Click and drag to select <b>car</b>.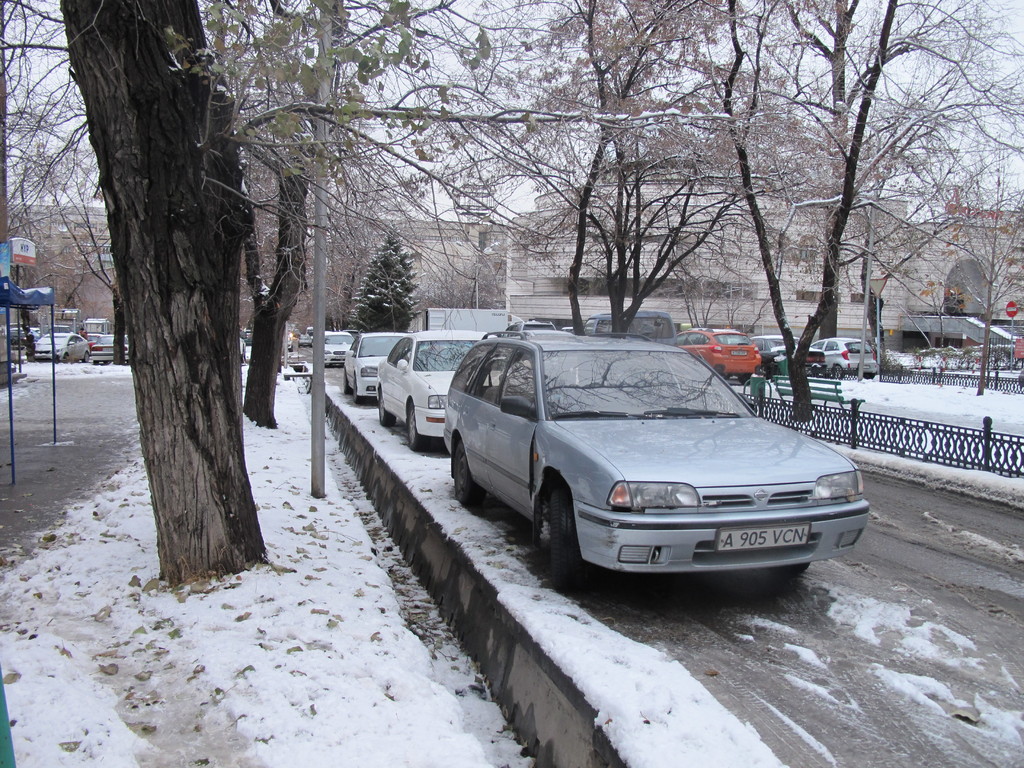
Selection: (x1=342, y1=330, x2=417, y2=402).
